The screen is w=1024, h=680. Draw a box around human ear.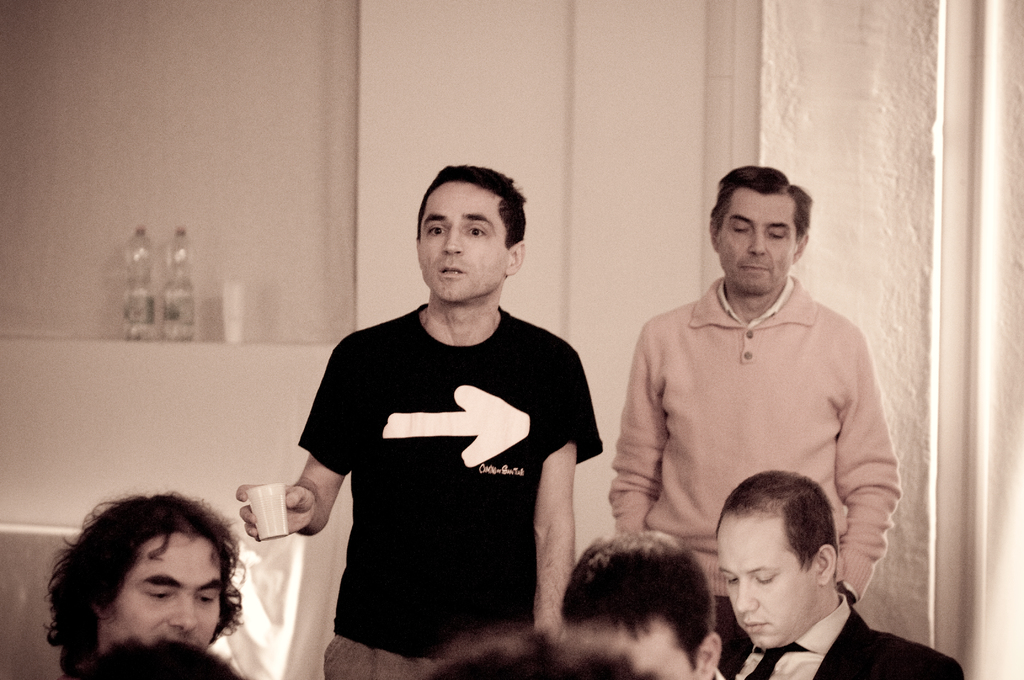
bbox=[791, 229, 808, 266].
